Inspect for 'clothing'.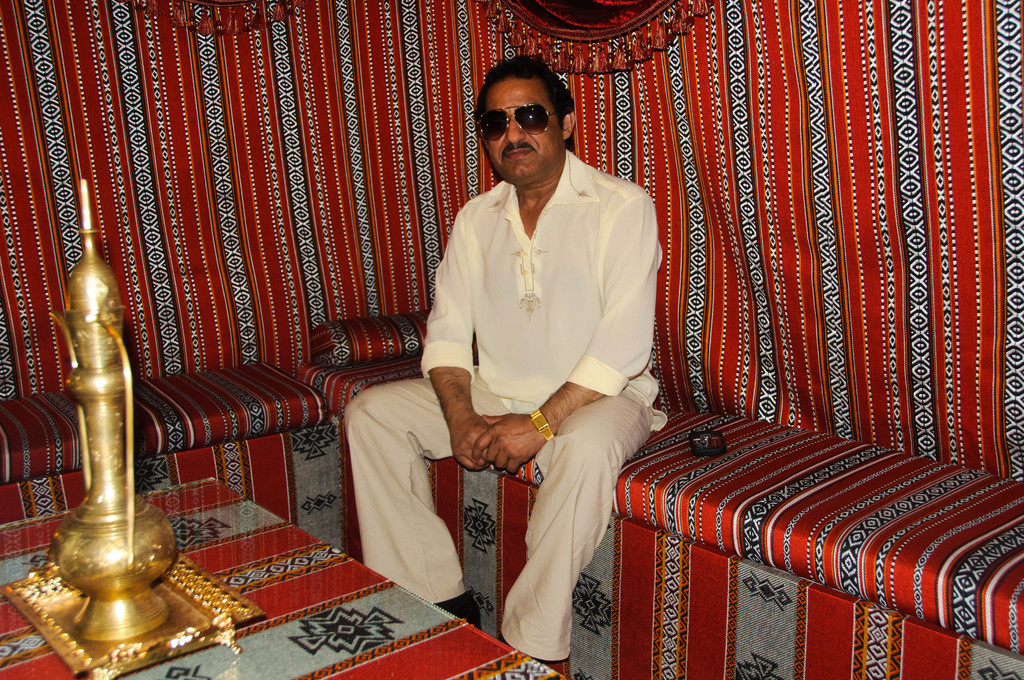
Inspection: (left=335, top=142, right=673, bottom=666).
